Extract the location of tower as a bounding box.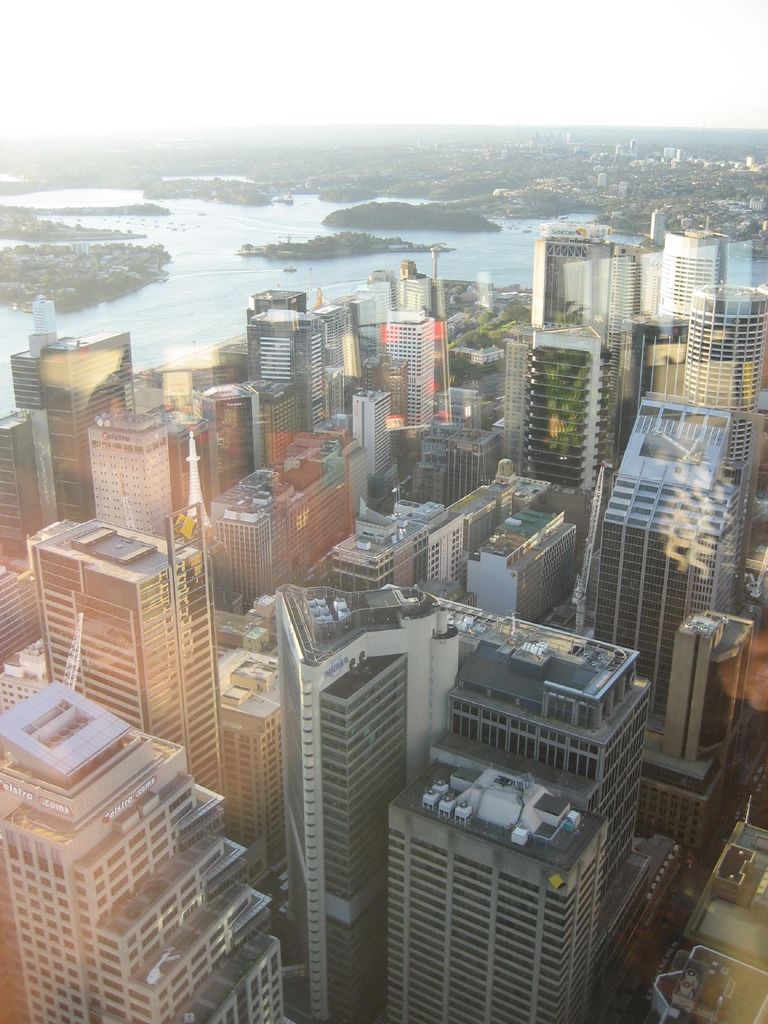
<region>593, 385, 740, 727</region>.
